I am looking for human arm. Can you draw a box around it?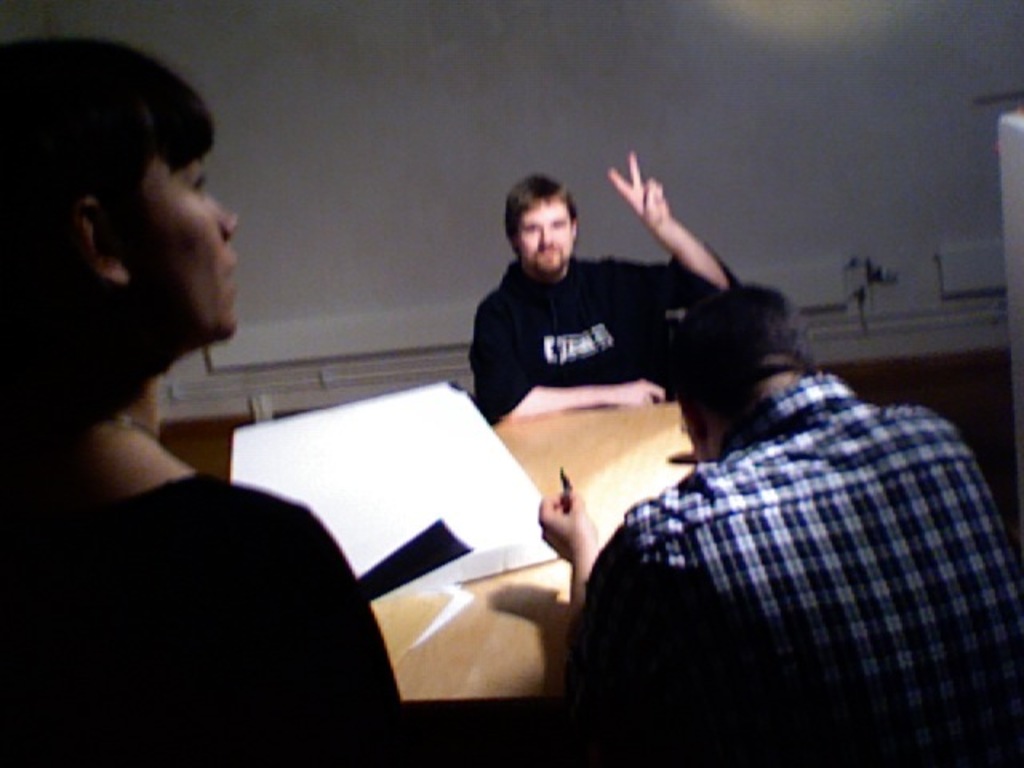
Sure, the bounding box is x1=538, y1=462, x2=726, y2=766.
